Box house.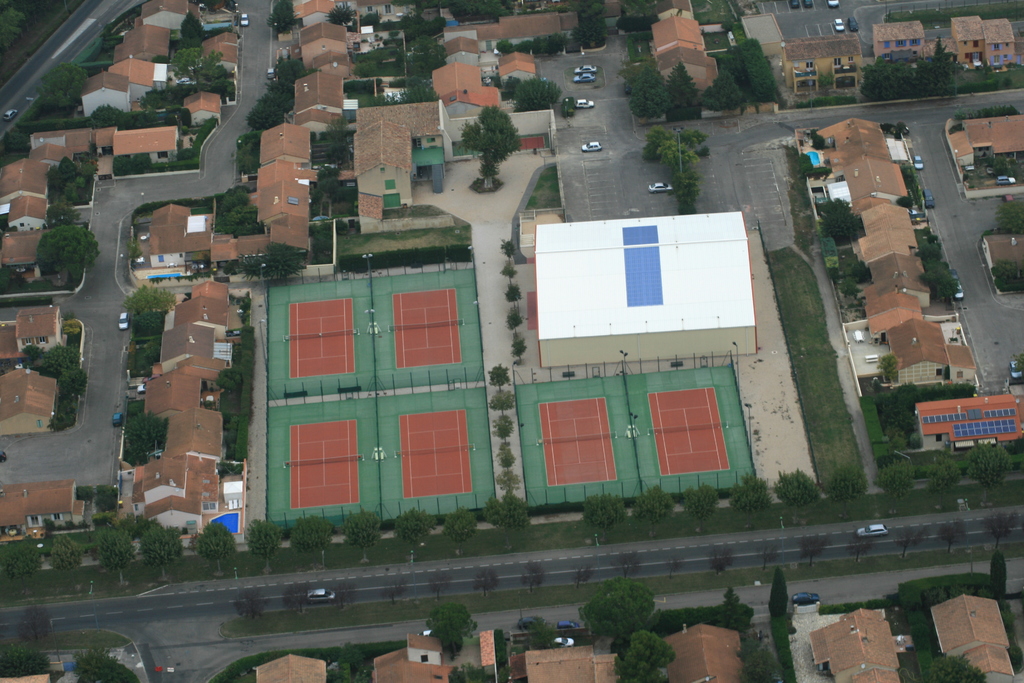
box=[492, 632, 623, 682].
